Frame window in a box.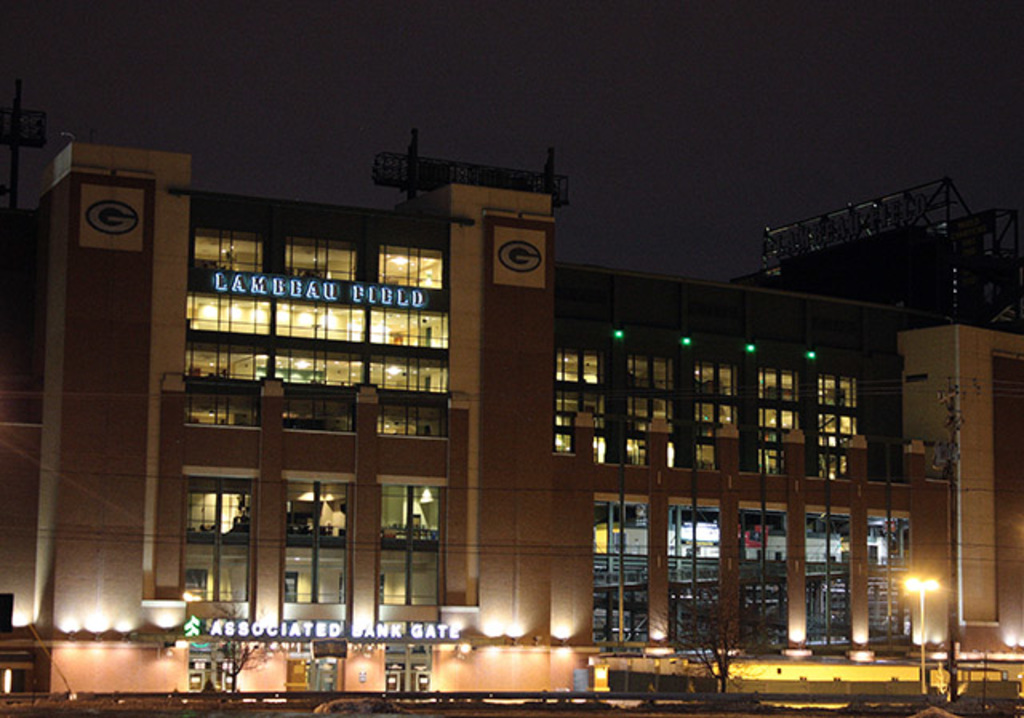
Rect(174, 475, 242, 566).
